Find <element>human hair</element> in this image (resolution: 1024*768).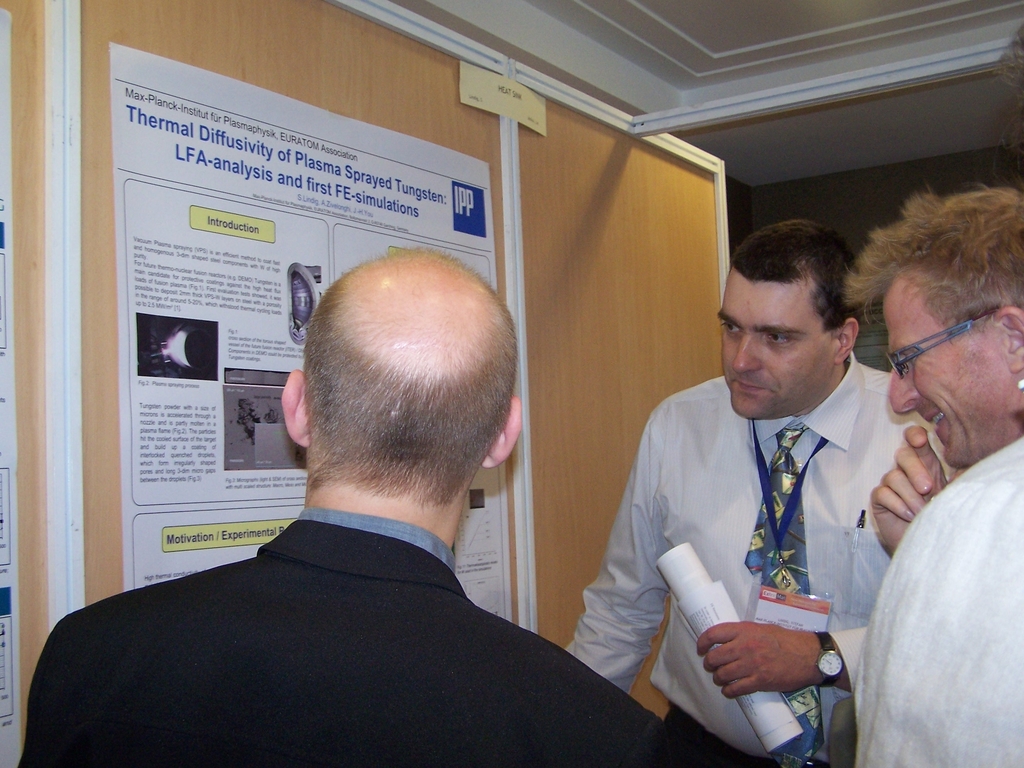
x1=296, y1=255, x2=521, y2=483.
